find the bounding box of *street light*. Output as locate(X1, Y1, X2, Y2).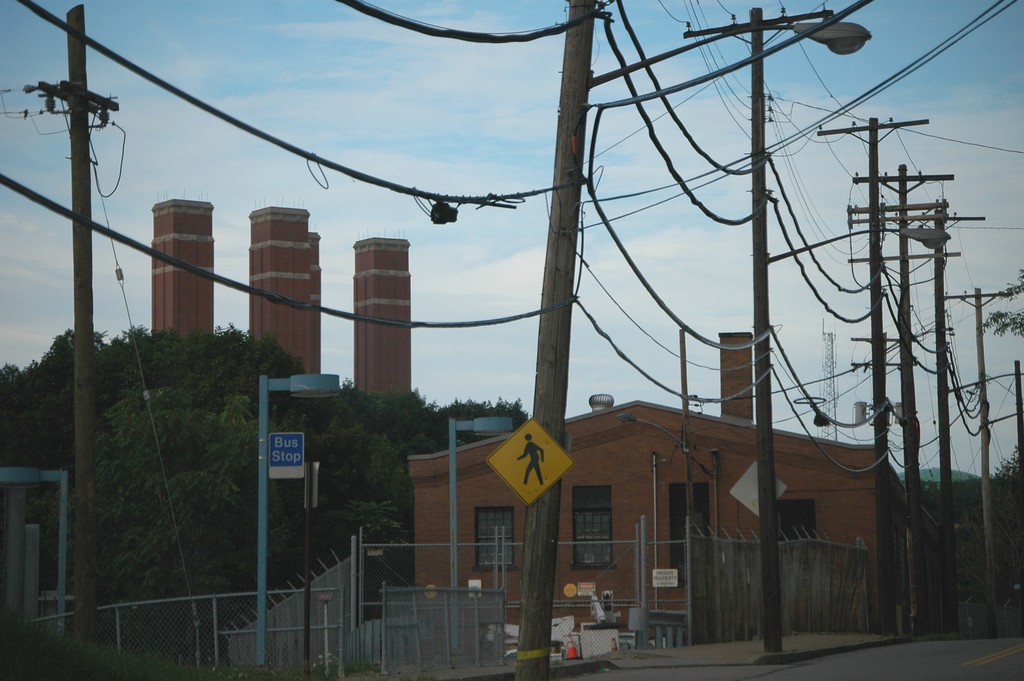
locate(0, 462, 70, 638).
